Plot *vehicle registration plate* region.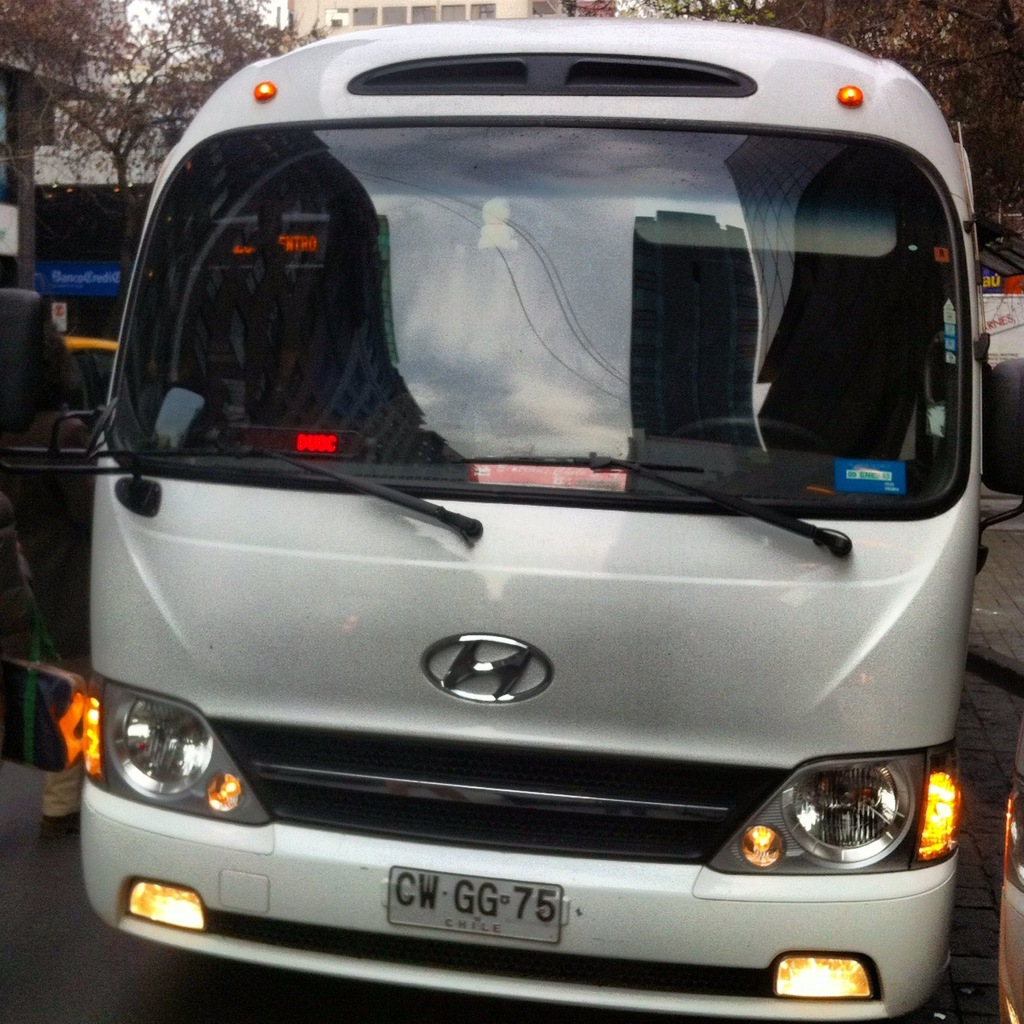
Plotted at (386,868,562,942).
